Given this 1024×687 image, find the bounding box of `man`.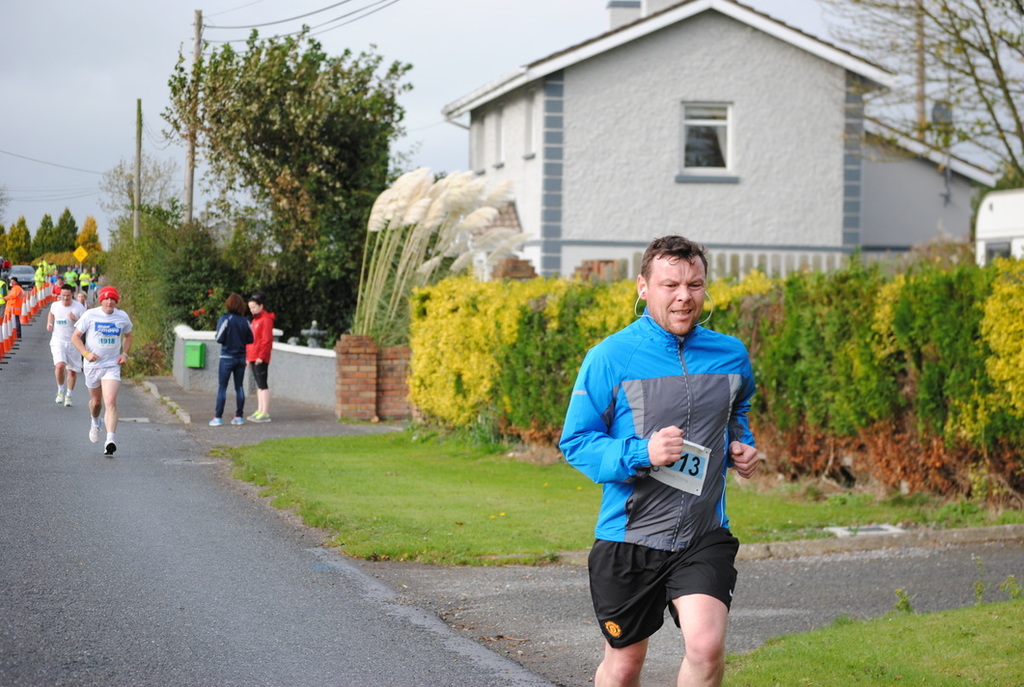
74/285/137/458.
